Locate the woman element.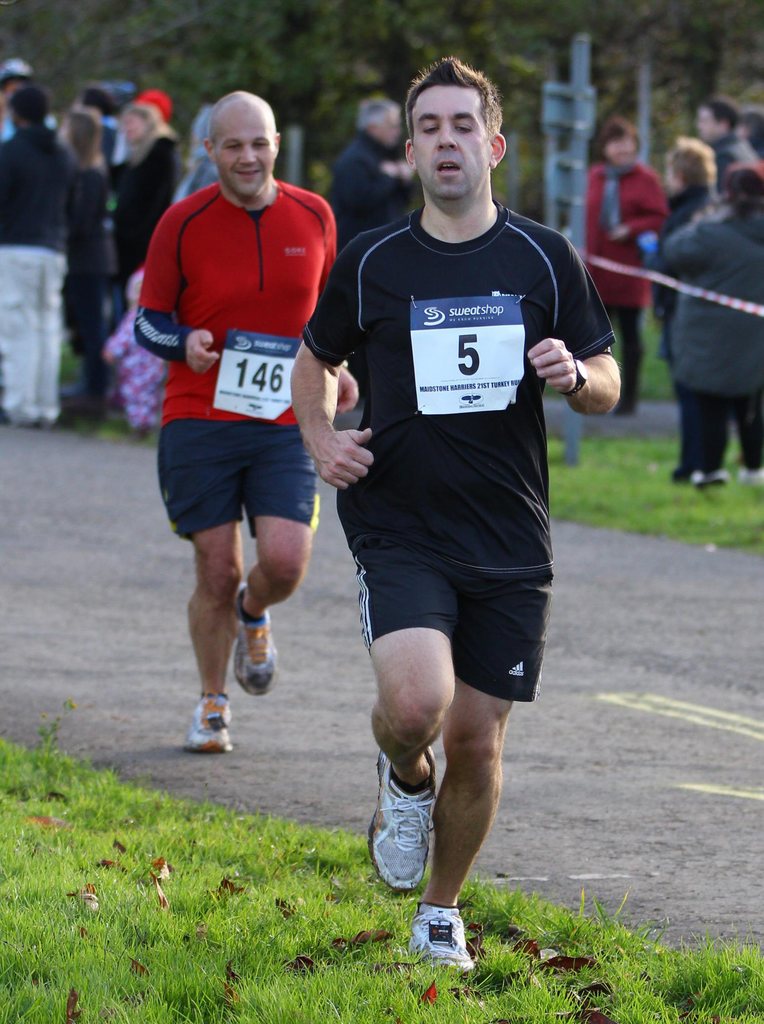
Element bbox: {"left": 54, "top": 108, "right": 110, "bottom": 406}.
